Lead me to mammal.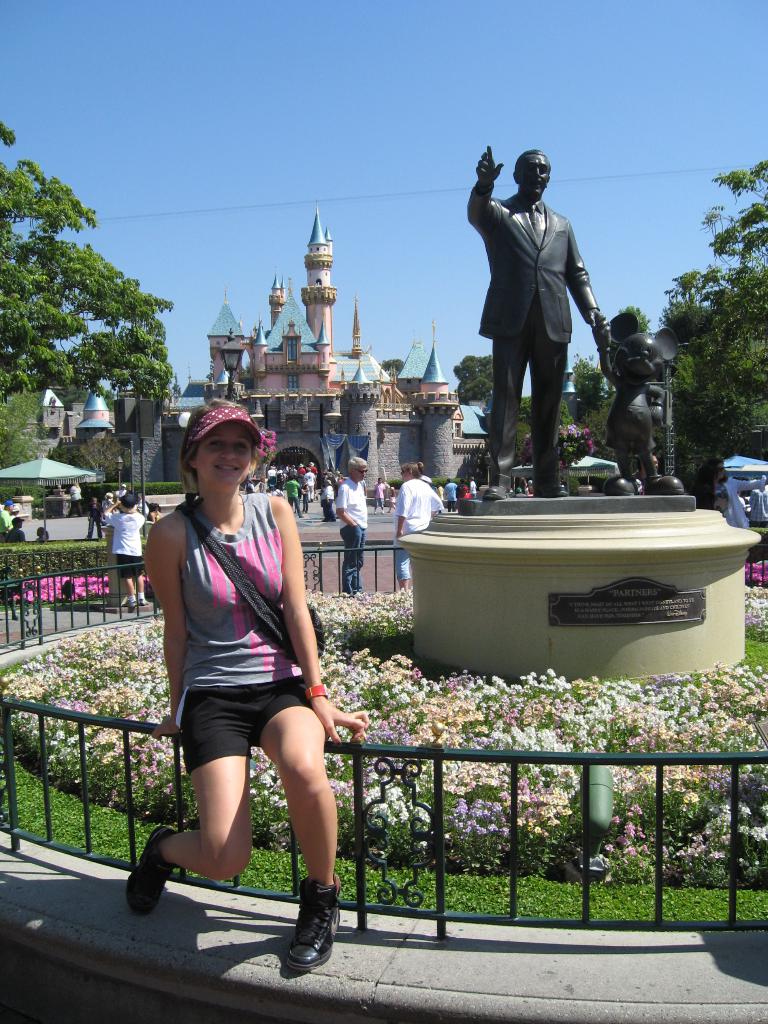
Lead to box=[0, 499, 15, 534].
